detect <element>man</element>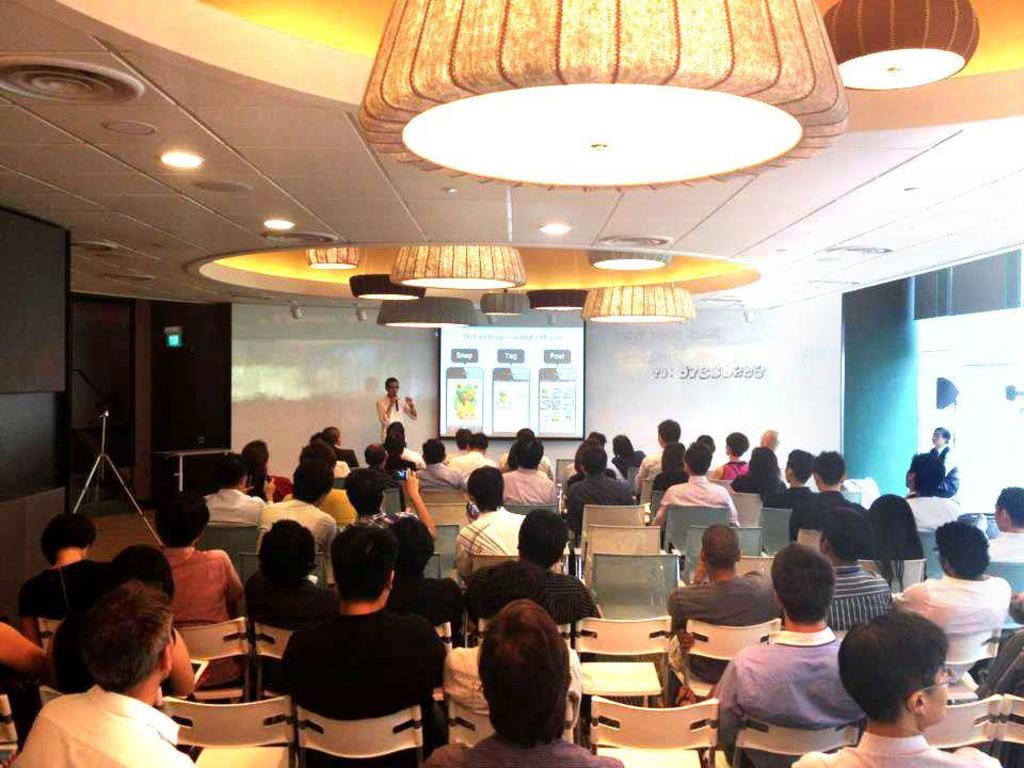
<box>448,427,470,449</box>
